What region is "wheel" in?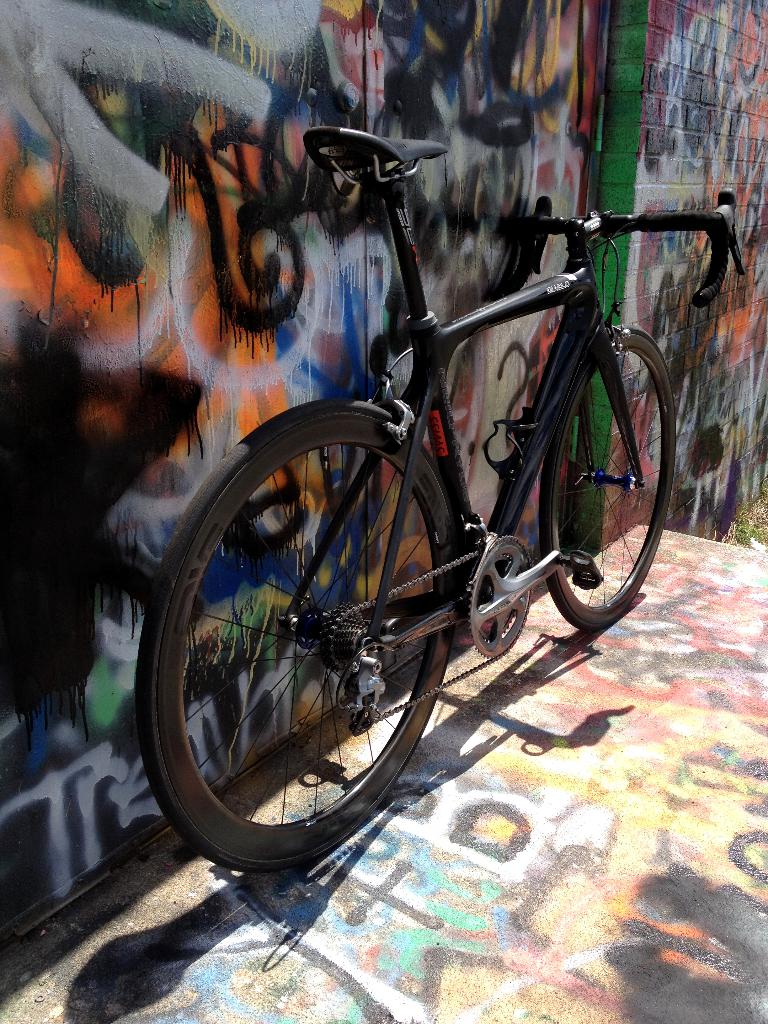
543, 323, 674, 632.
